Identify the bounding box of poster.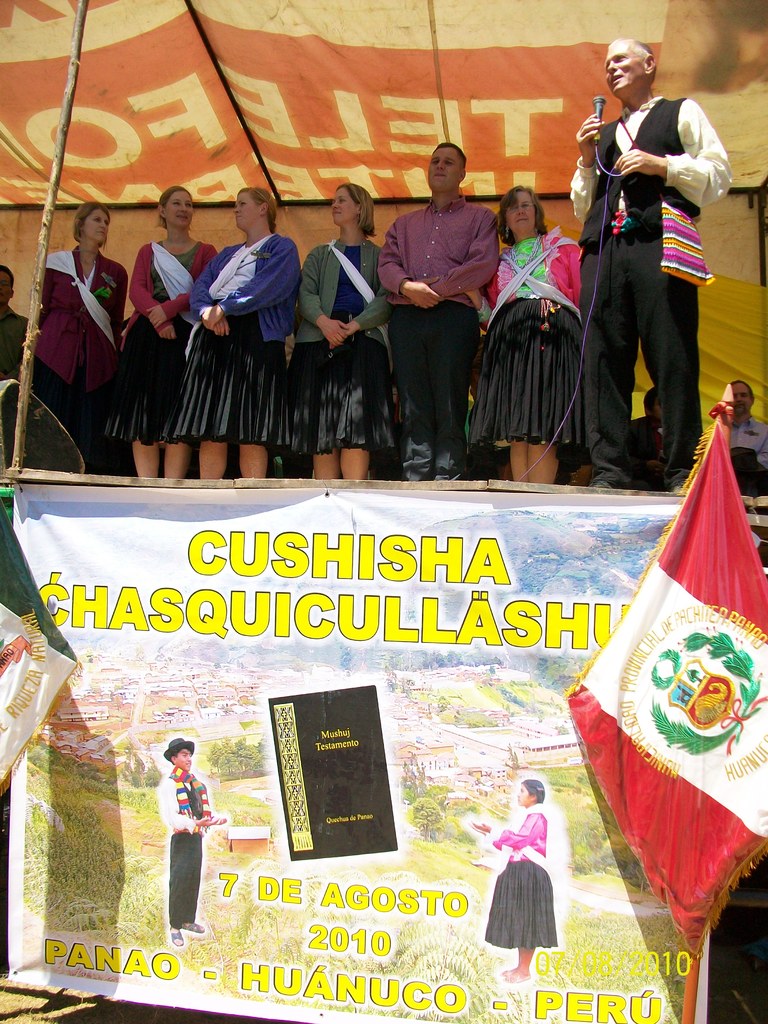
box=[273, 671, 400, 879].
